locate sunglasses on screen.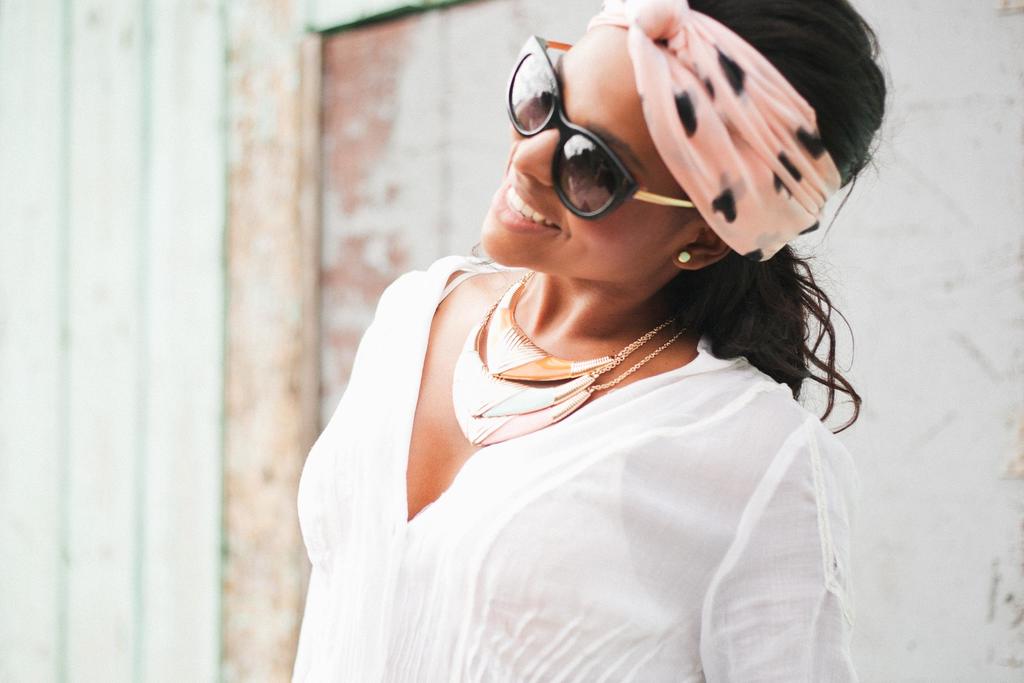
On screen at BBox(503, 34, 695, 221).
